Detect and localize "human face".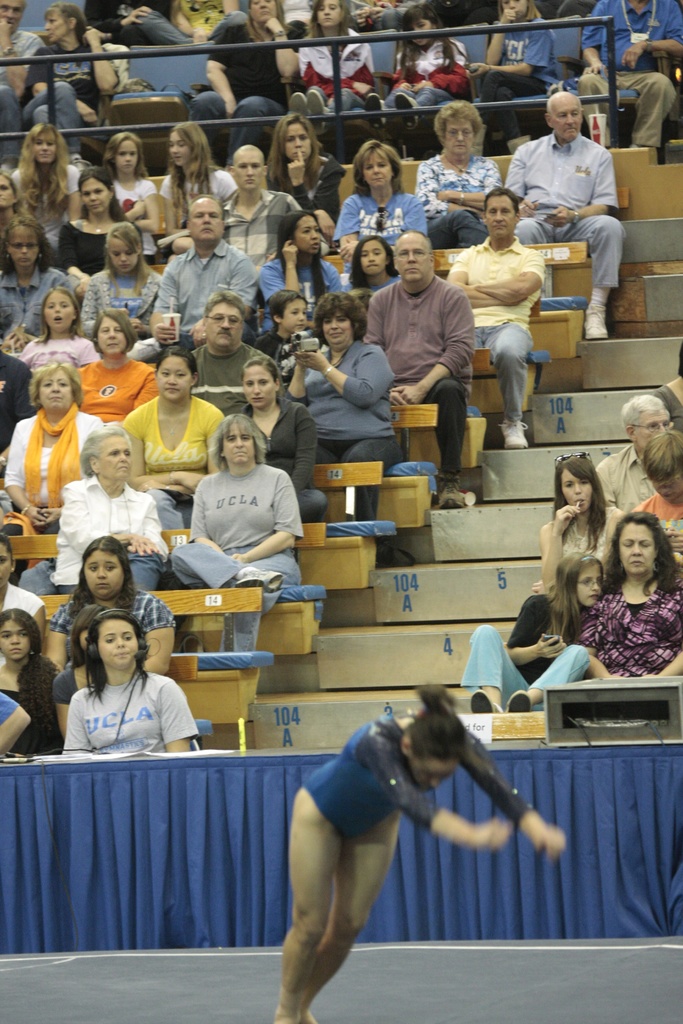
Localized at 3,612,33,660.
